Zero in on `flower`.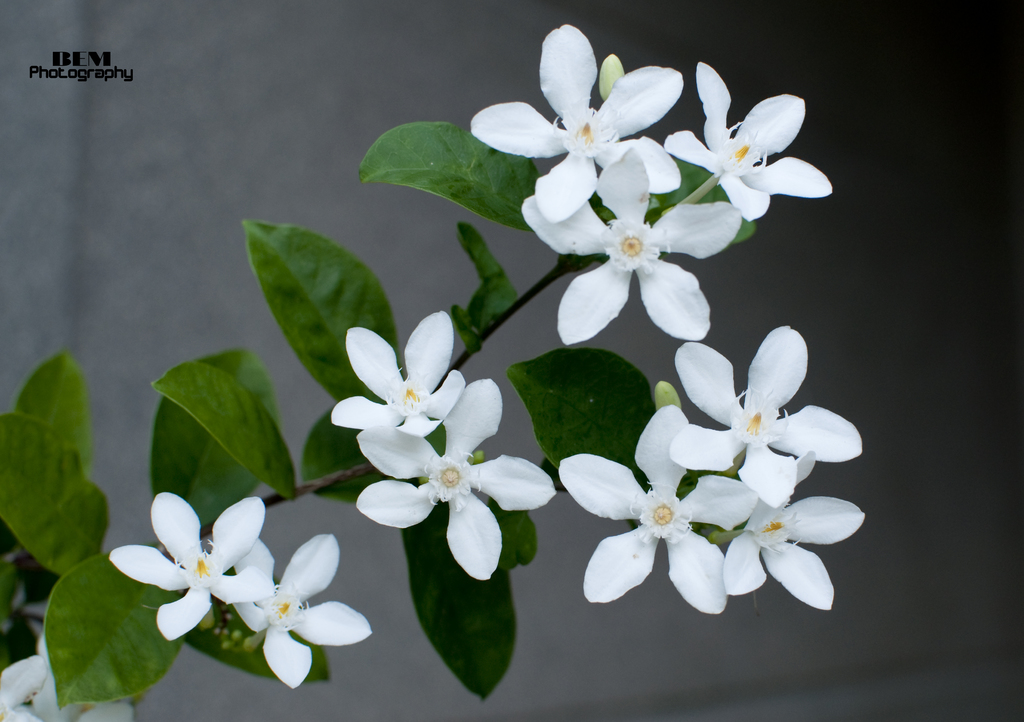
Zeroed in: 661,58,836,226.
